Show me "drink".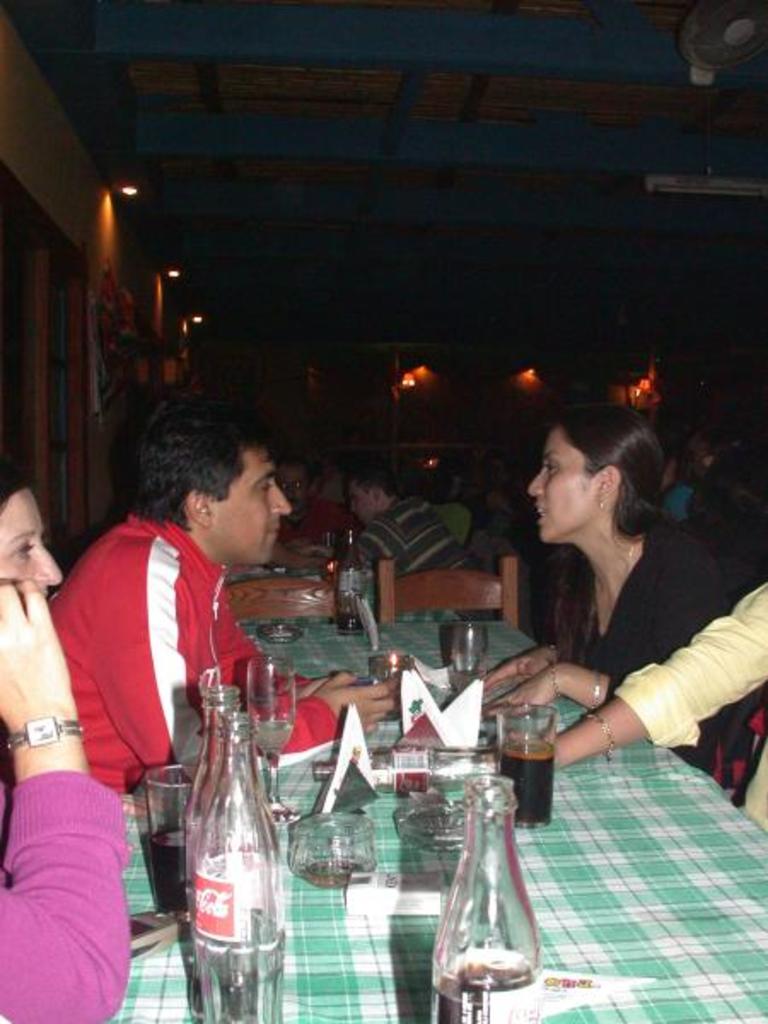
"drink" is here: detection(435, 964, 527, 1022).
